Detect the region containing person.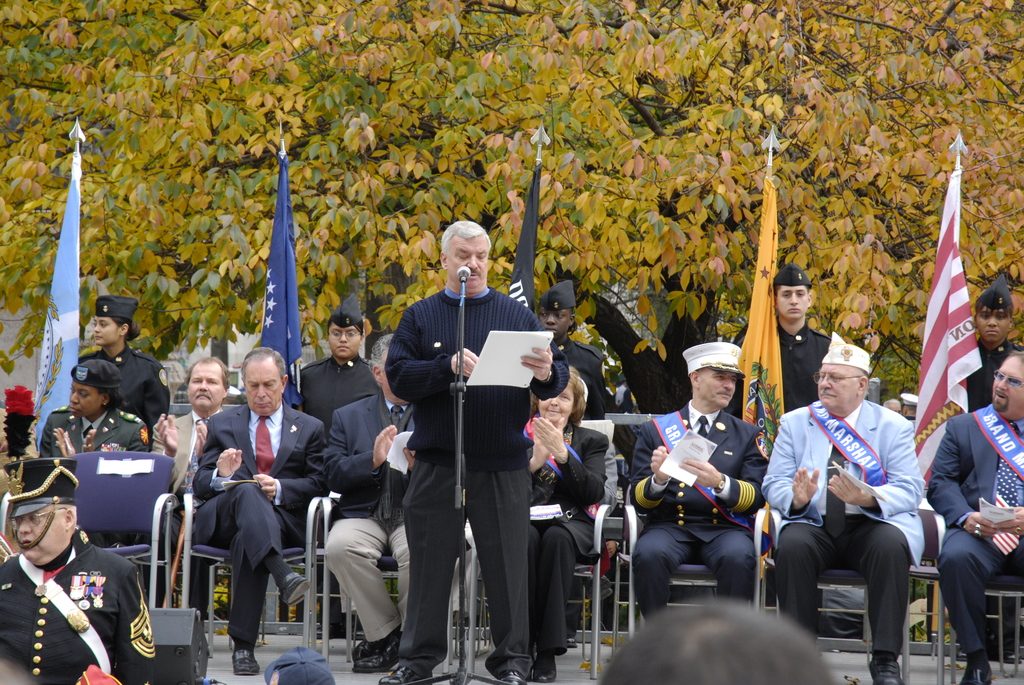
Rect(627, 342, 771, 604).
